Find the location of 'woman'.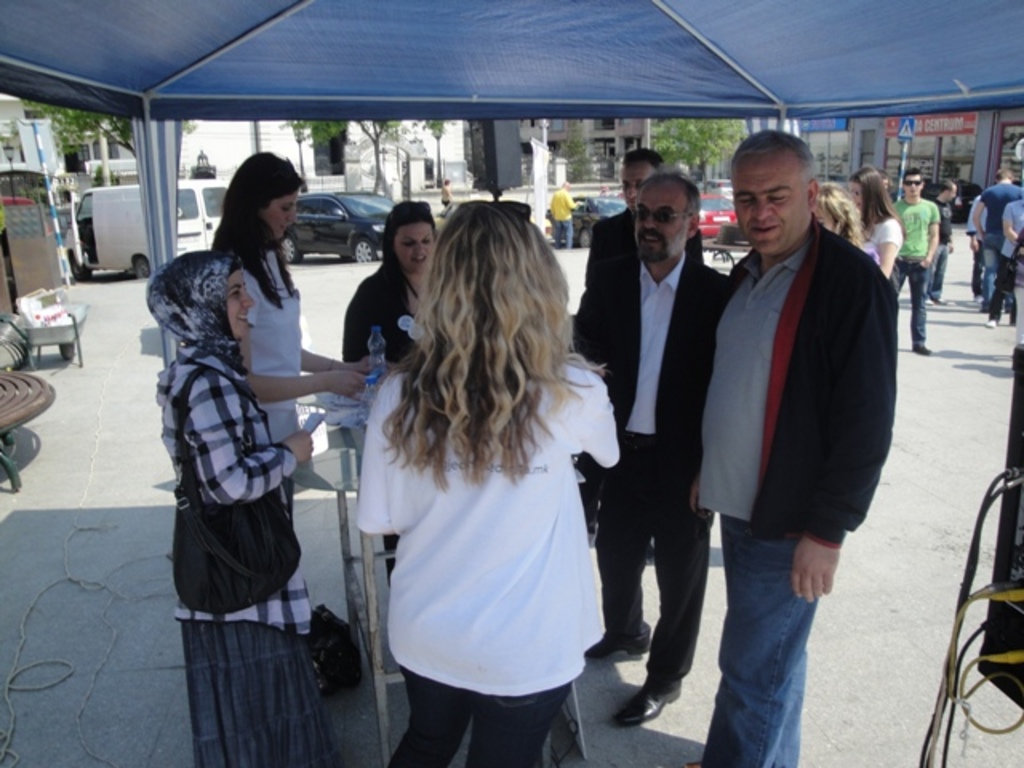
Location: pyautogui.locateOnScreen(139, 245, 318, 766).
